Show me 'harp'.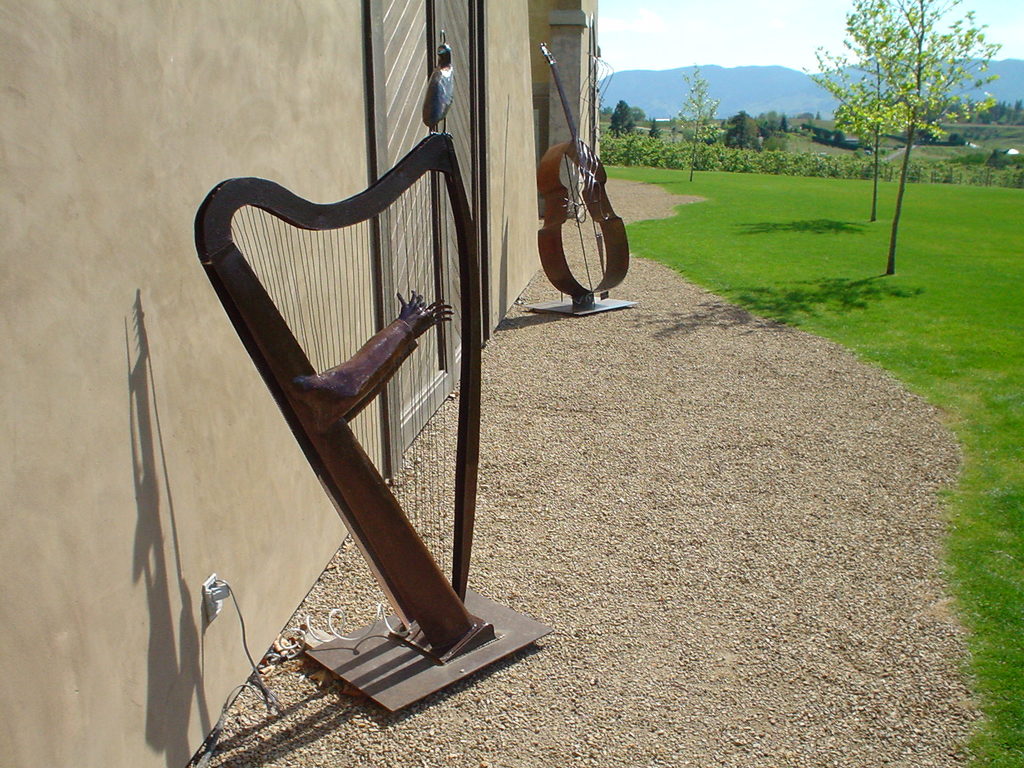
'harp' is here: left=188, top=28, right=552, bottom=719.
